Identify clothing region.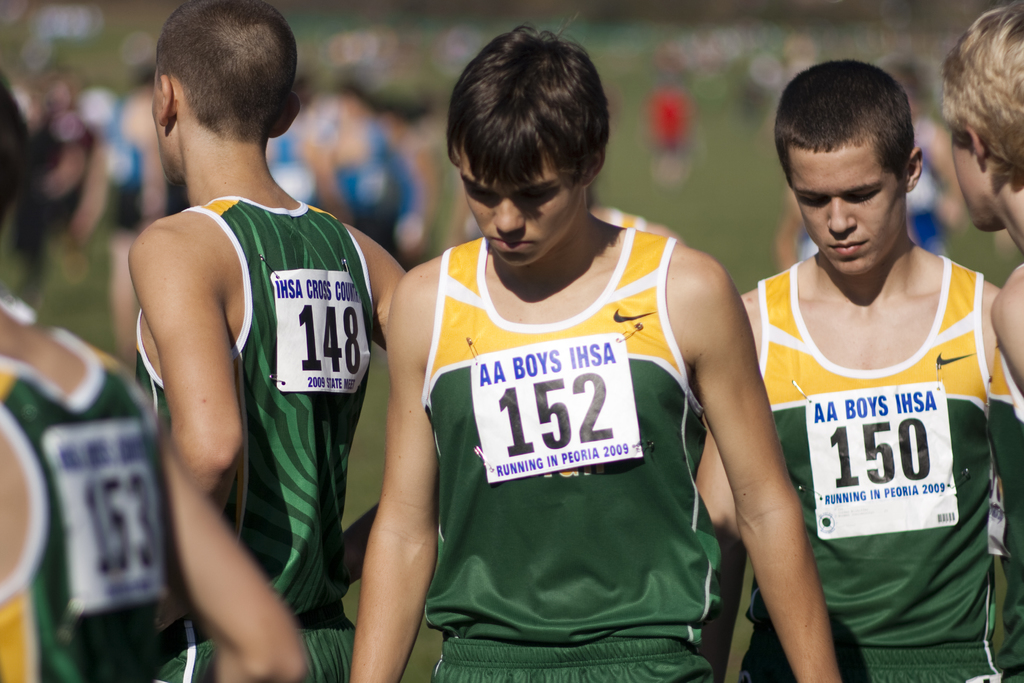
Region: locate(137, 210, 346, 643).
